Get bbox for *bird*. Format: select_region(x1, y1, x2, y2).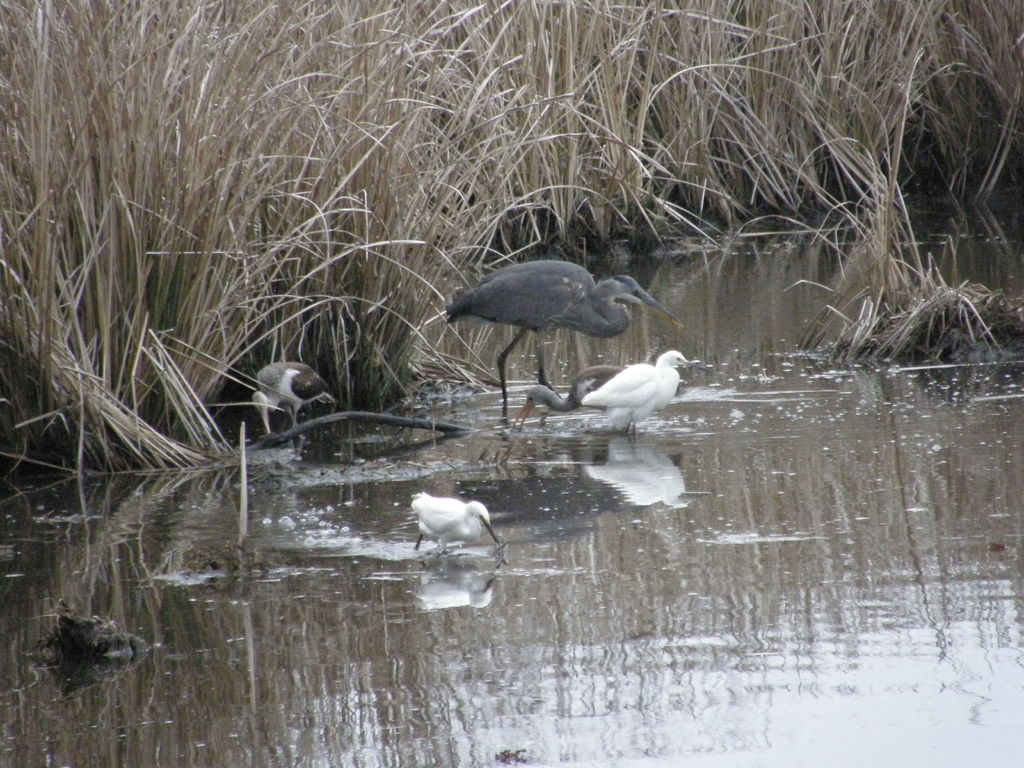
select_region(255, 356, 343, 435).
